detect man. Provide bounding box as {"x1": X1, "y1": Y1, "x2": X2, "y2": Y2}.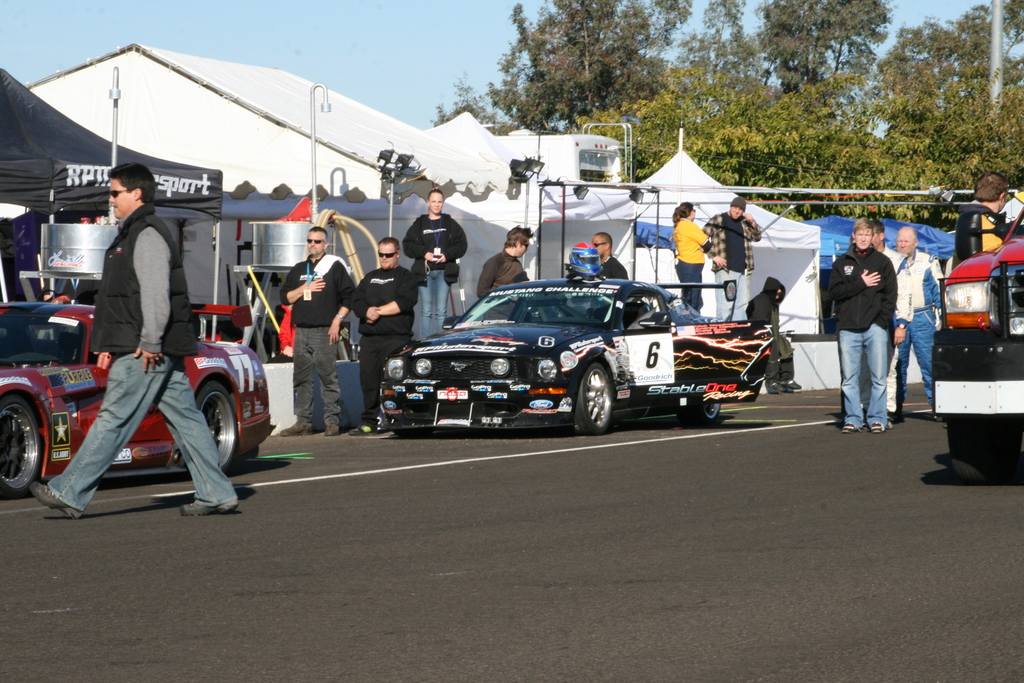
{"x1": 400, "y1": 187, "x2": 465, "y2": 337}.
